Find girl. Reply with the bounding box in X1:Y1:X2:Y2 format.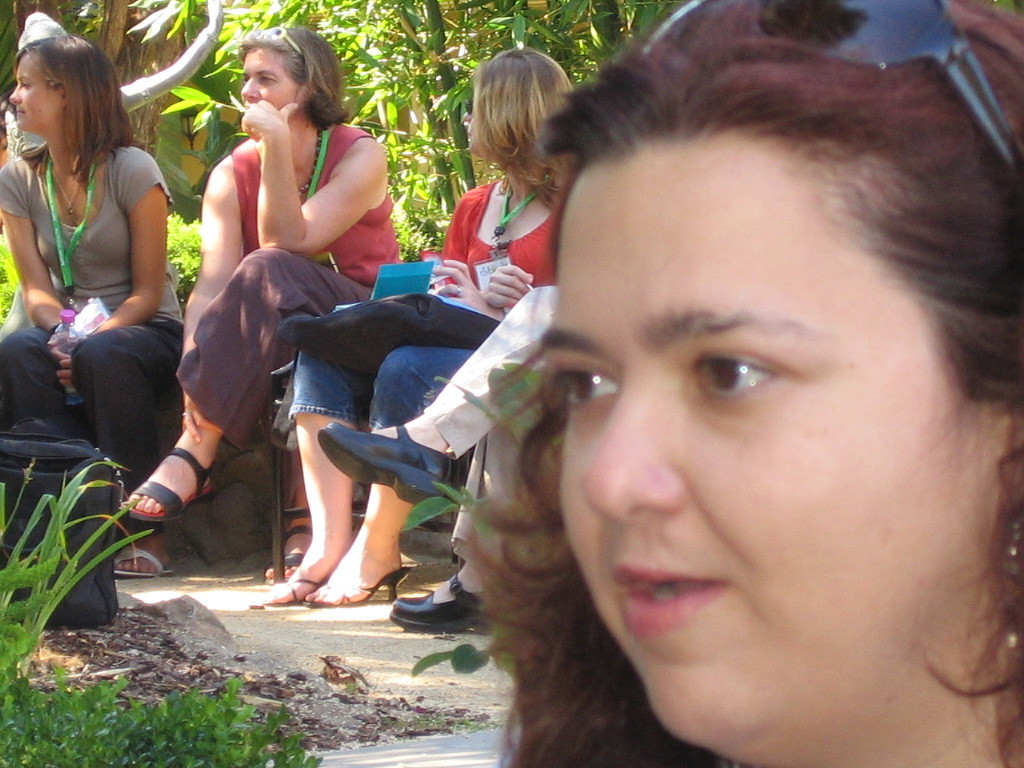
0:34:186:578.
